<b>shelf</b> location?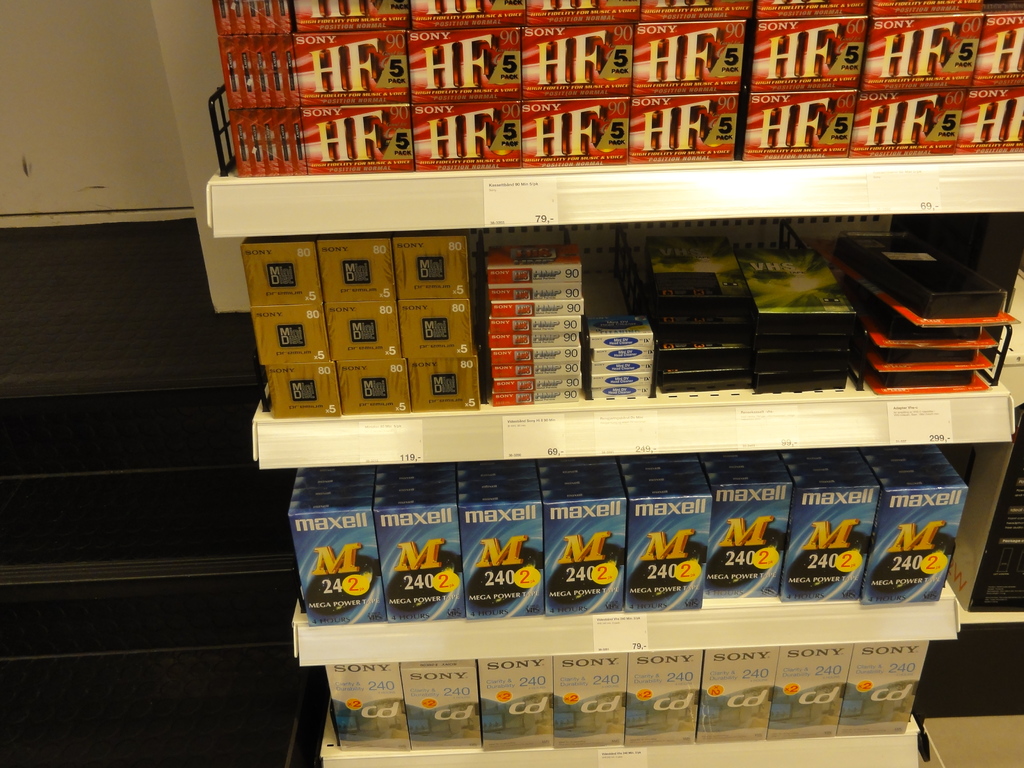
[x1=285, y1=576, x2=963, y2=653]
